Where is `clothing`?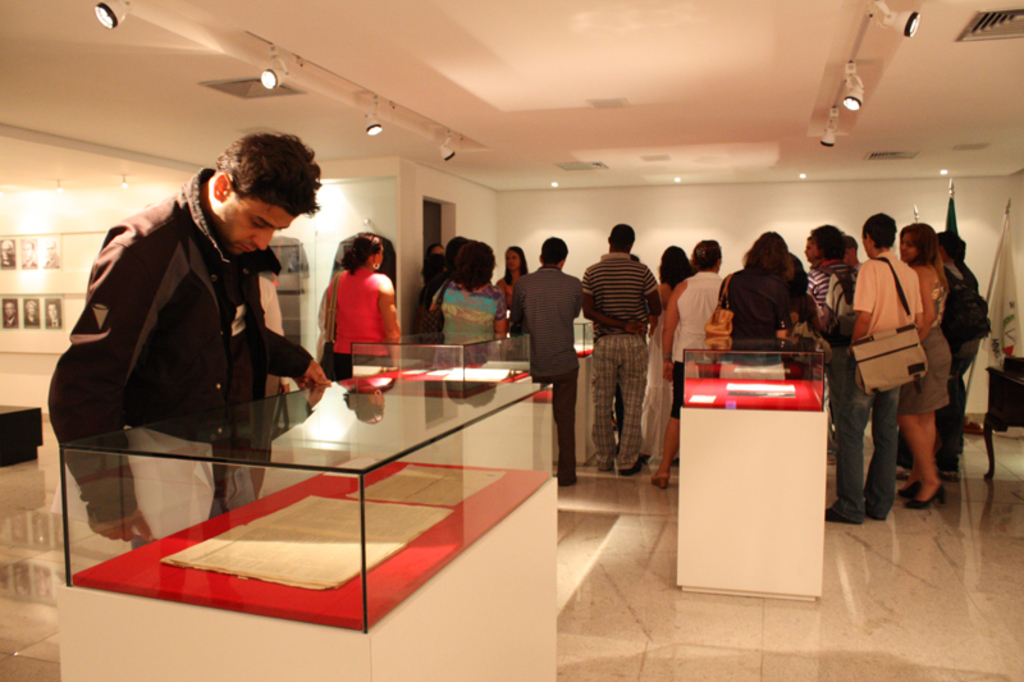
bbox=(46, 168, 316, 551).
